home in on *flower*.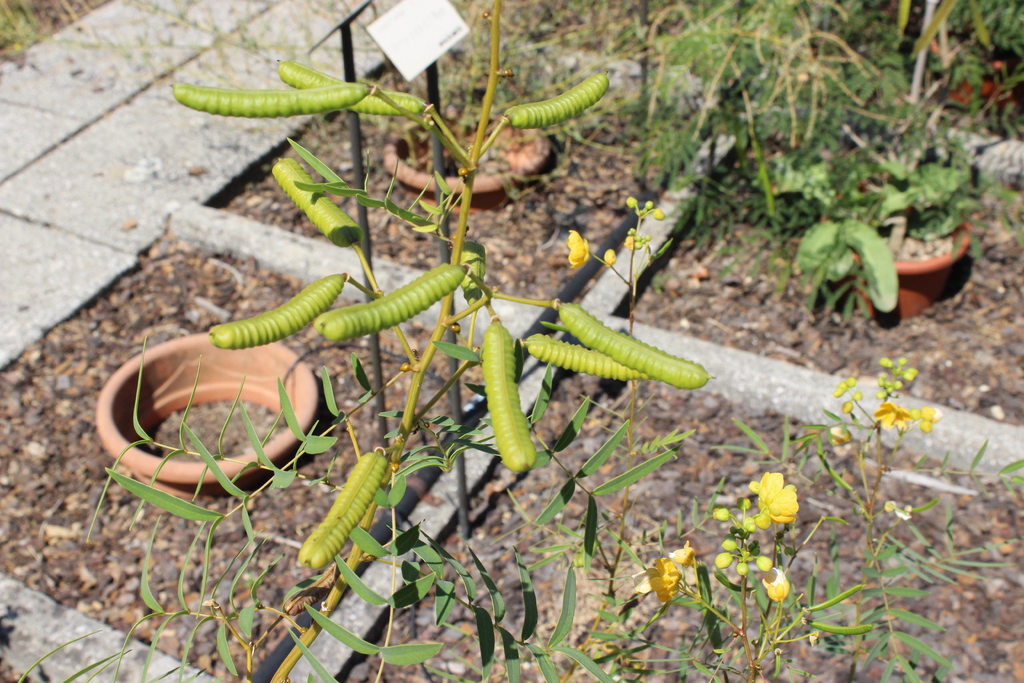
Homed in at <region>602, 248, 616, 265</region>.
